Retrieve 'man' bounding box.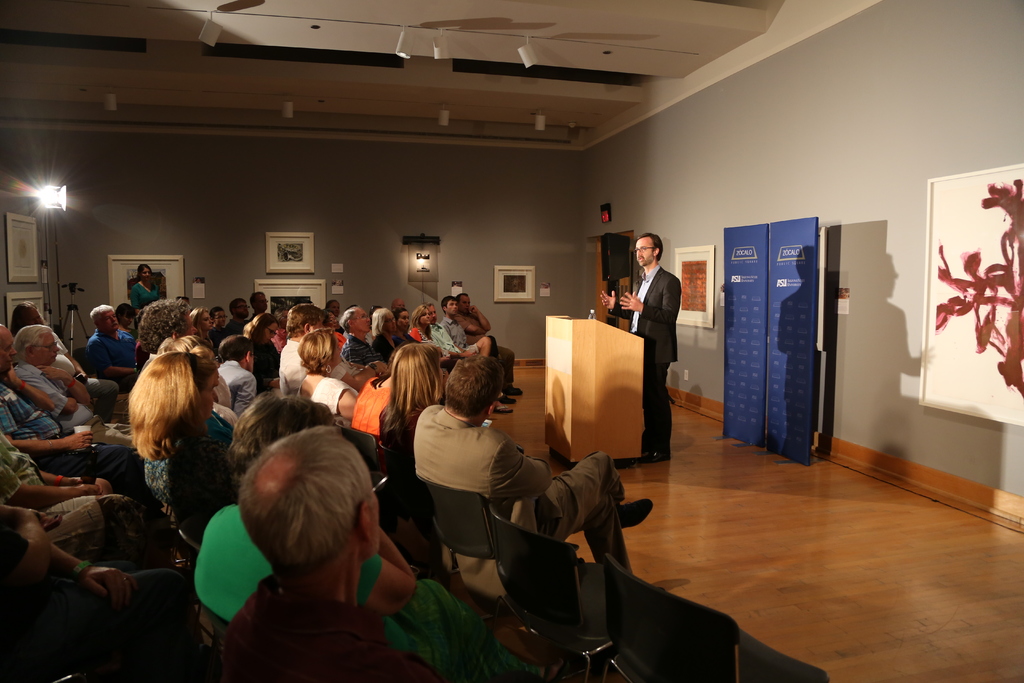
Bounding box: (left=424, top=305, right=473, bottom=355).
